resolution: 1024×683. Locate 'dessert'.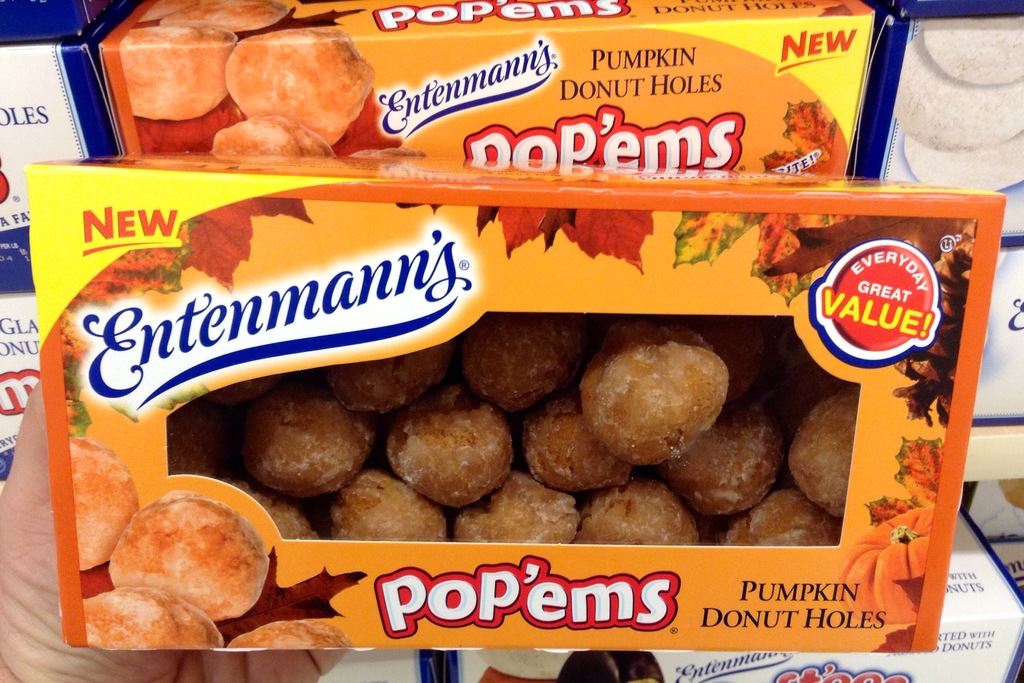
[left=454, top=317, right=588, bottom=416].
